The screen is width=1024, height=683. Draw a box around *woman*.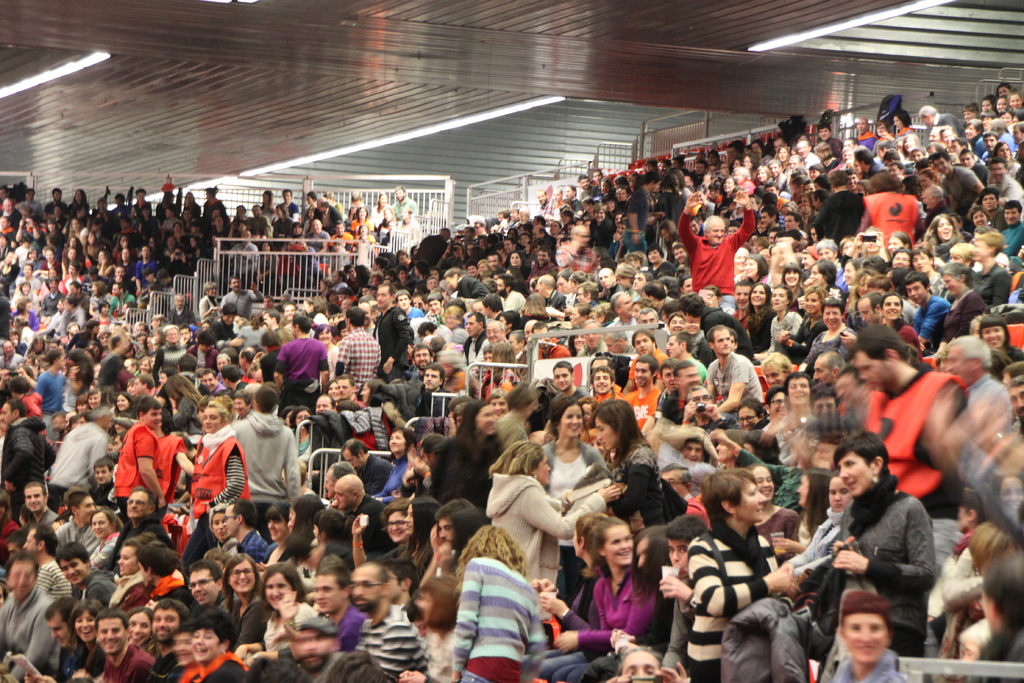
{"left": 482, "top": 436, "right": 625, "bottom": 604}.
